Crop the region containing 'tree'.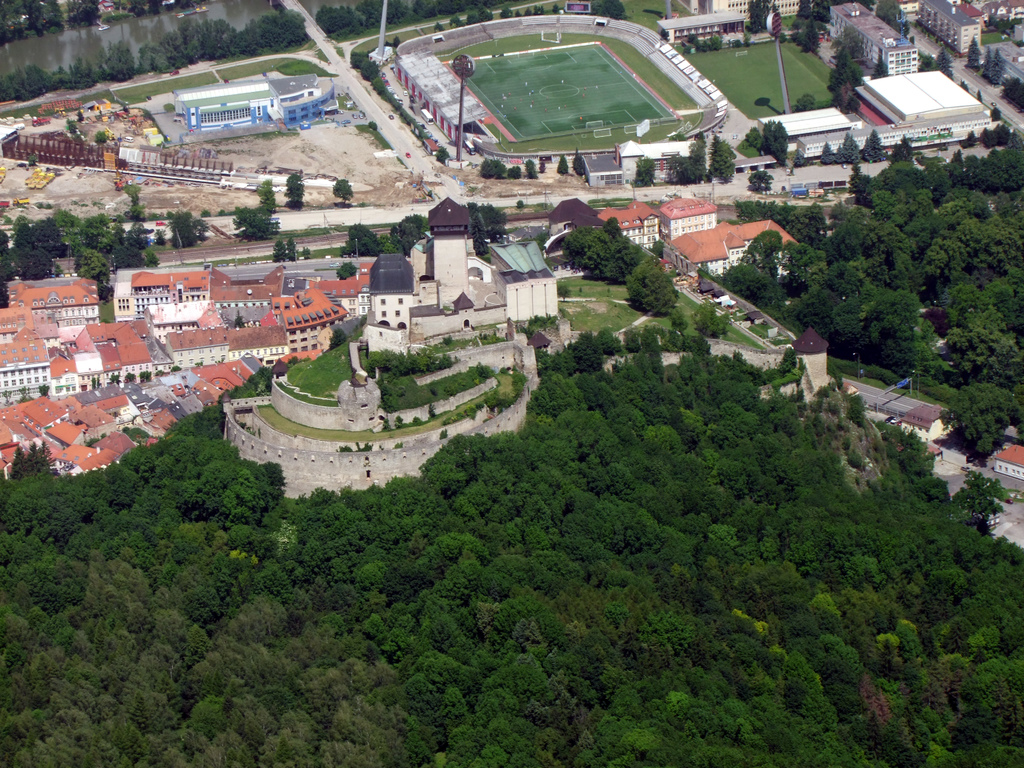
Crop region: [633,156,654,188].
